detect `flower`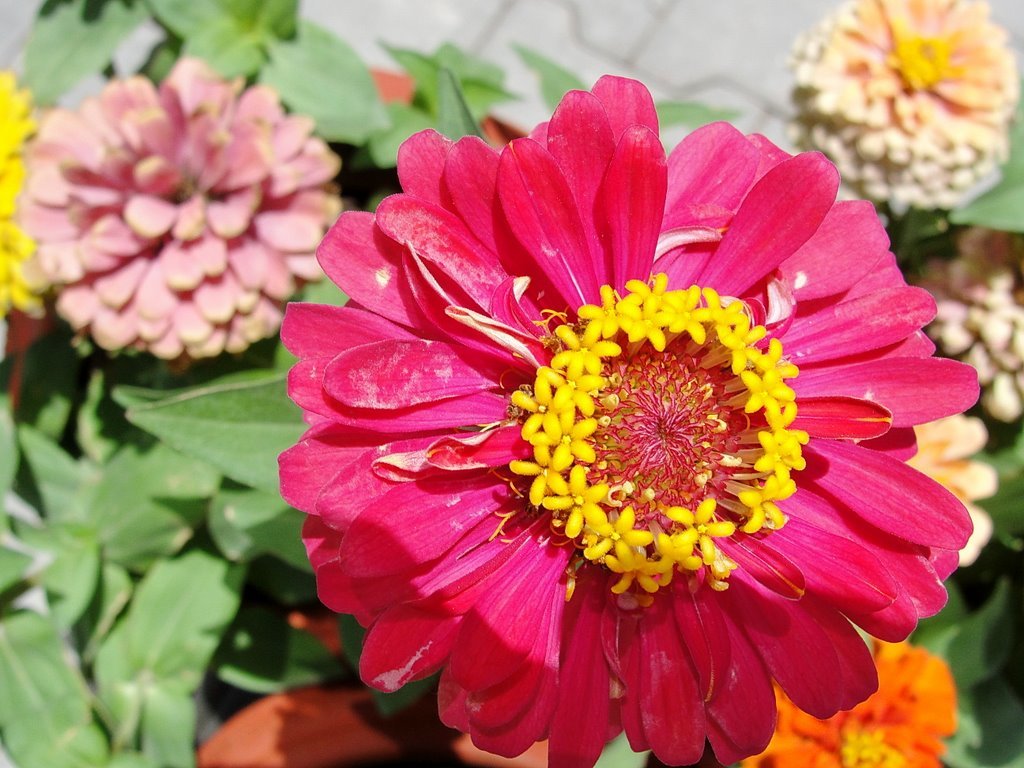
pyautogui.locateOnScreen(784, 0, 1022, 210)
